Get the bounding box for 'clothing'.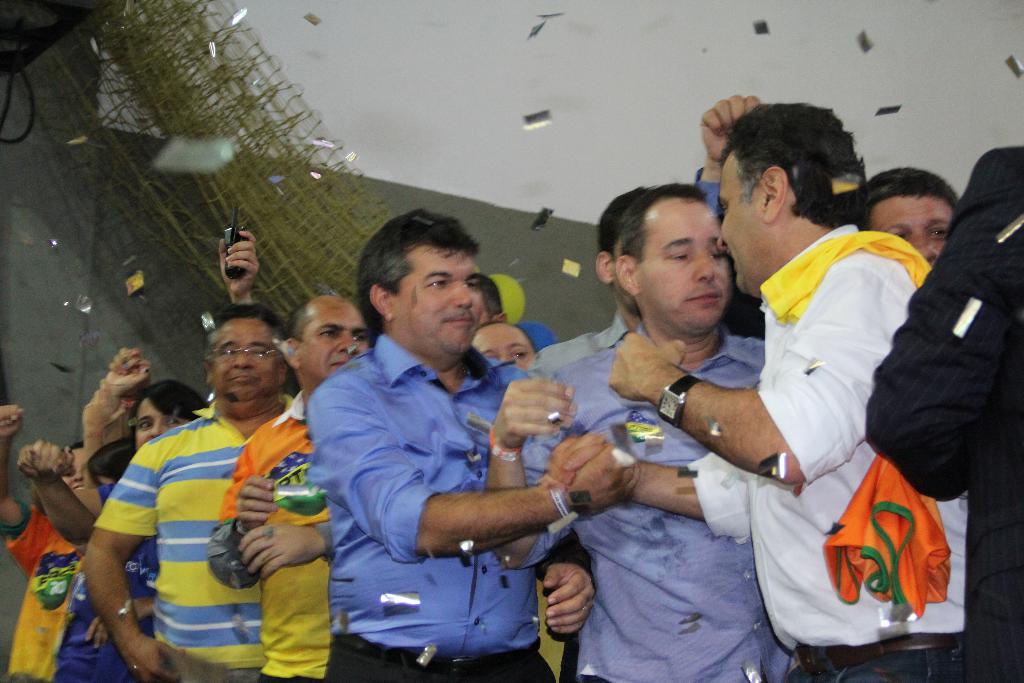
box(305, 333, 559, 682).
